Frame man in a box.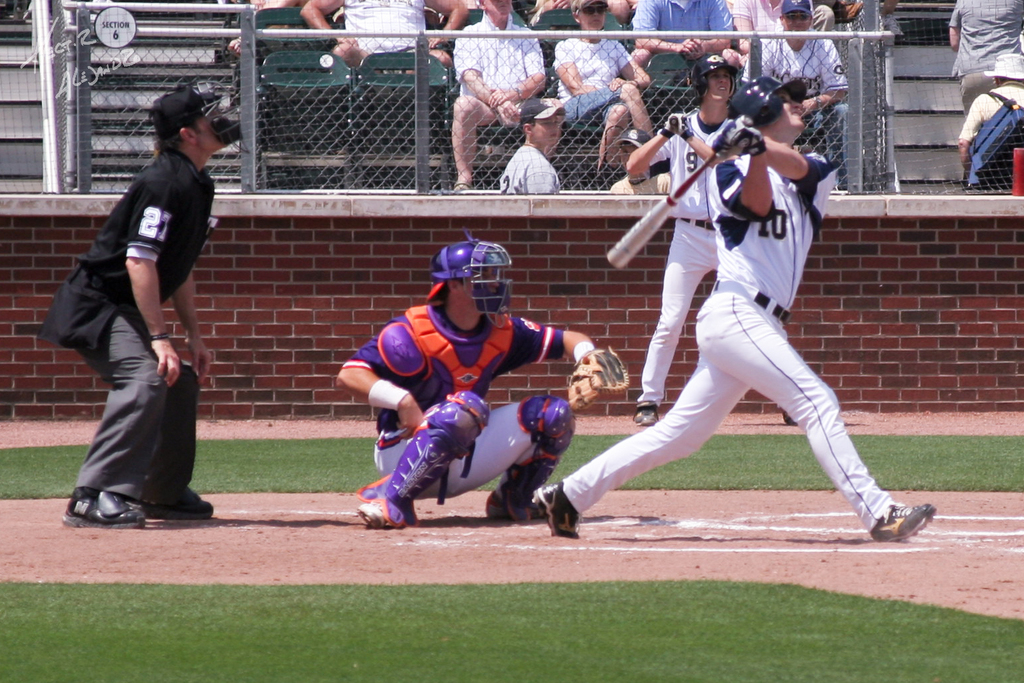
select_region(297, 0, 468, 90).
